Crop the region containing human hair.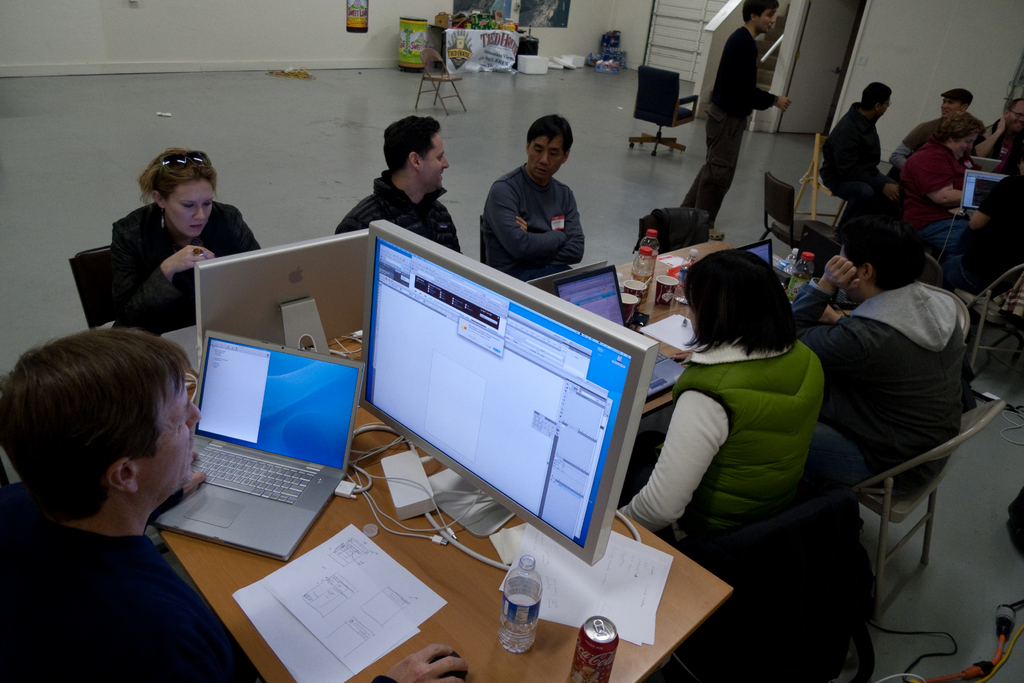
Crop region: 838:214:927:291.
